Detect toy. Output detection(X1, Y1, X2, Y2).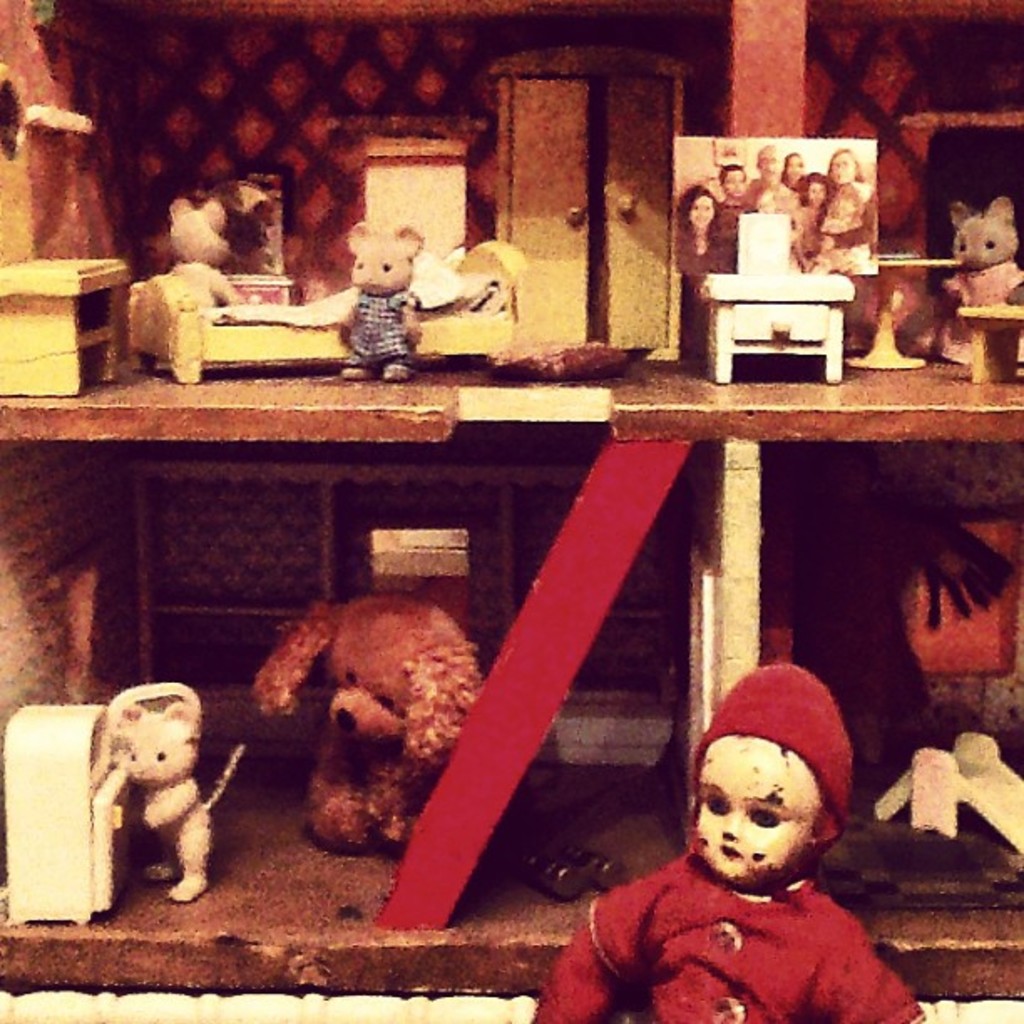
detection(0, 445, 1022, 893).
